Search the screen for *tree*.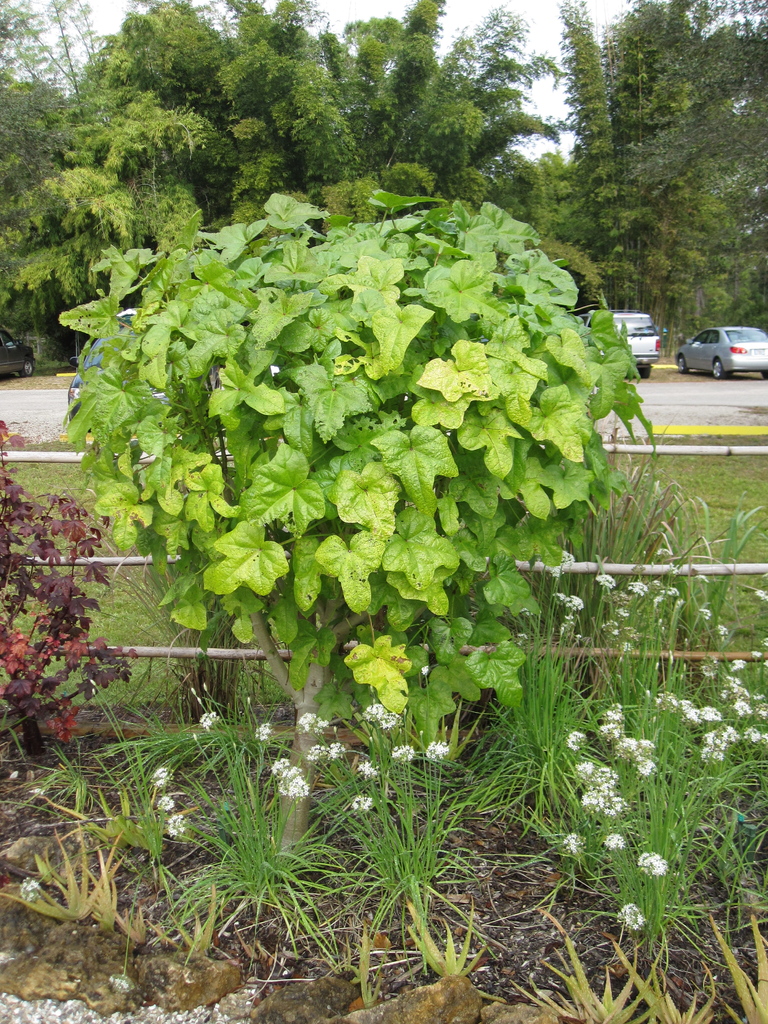
Found at select_region(554, 13, 757, 344).
